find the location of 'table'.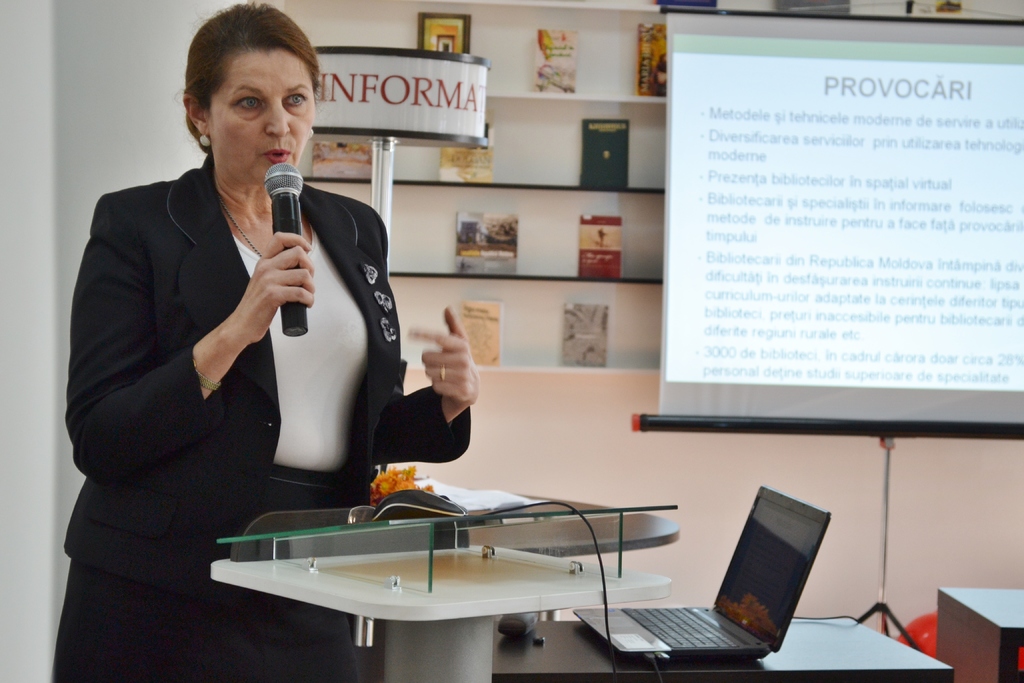
Location: crop(936, 588, 1023, 682).
